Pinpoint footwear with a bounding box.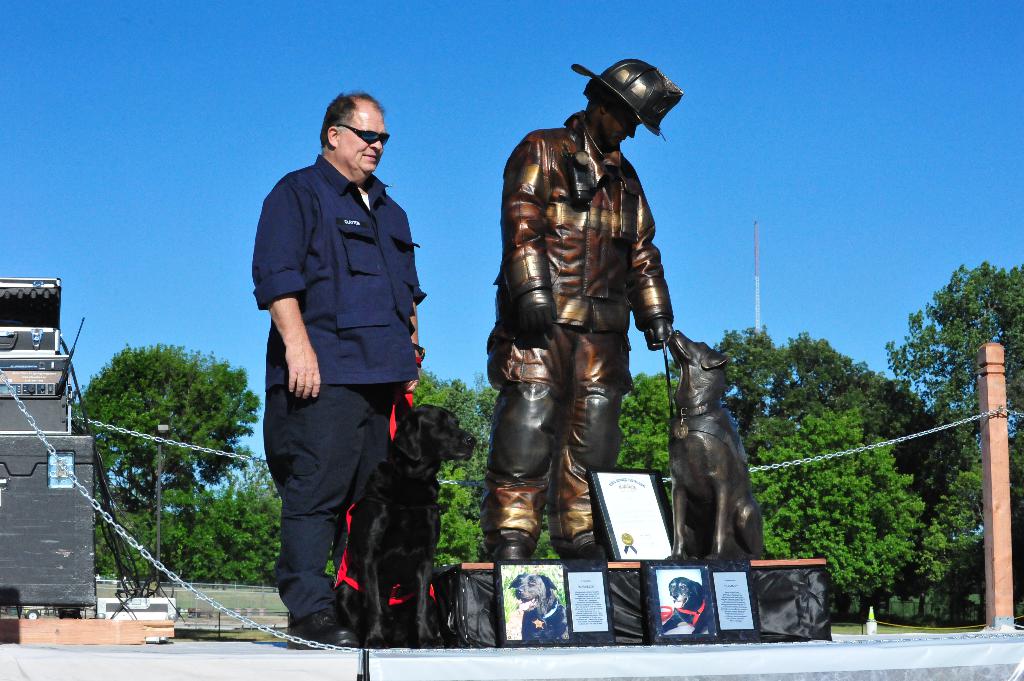
(x1=285, y1=608, x2=360, y2=652).
